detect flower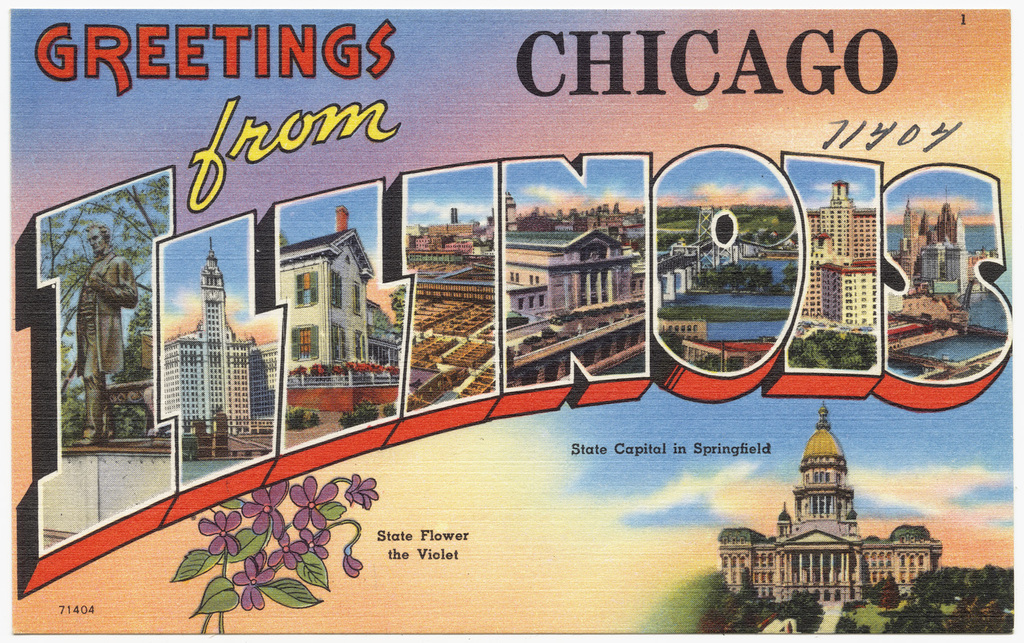
crop(236, 553, 279, 613)
